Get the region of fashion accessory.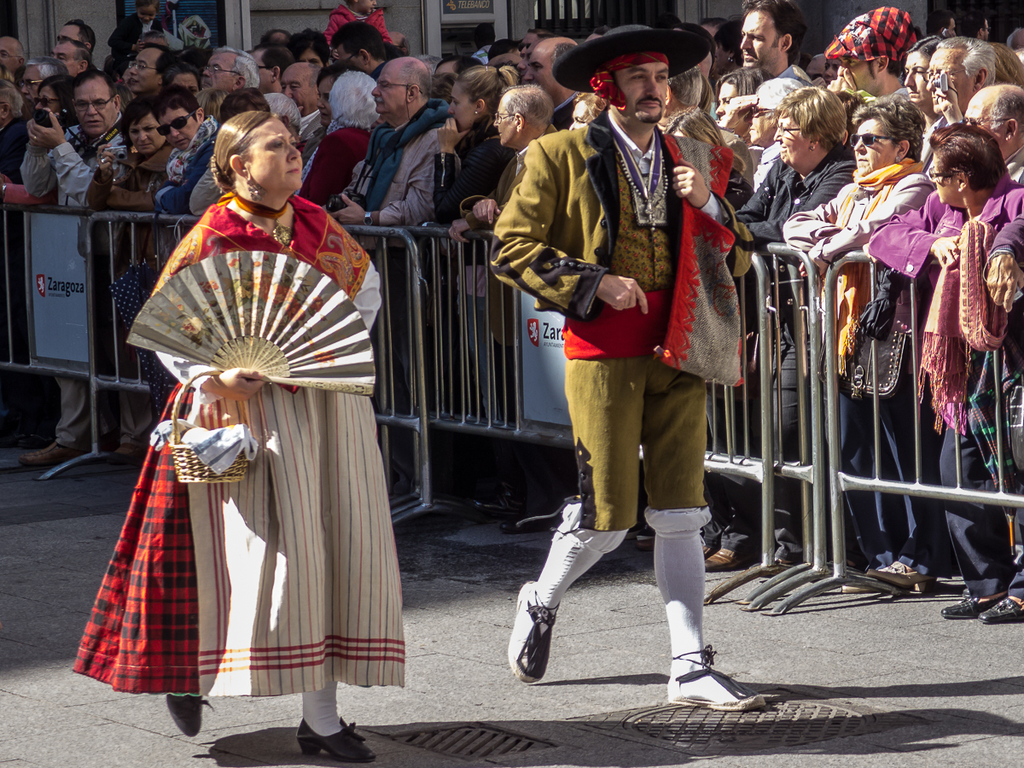
29/96/63/110.
